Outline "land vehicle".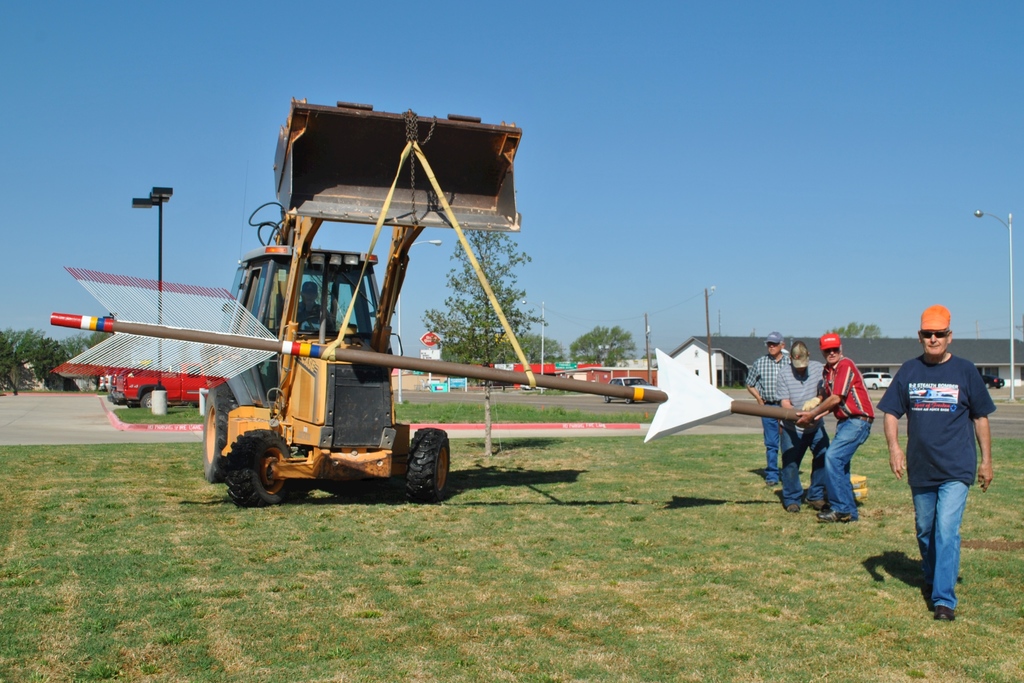
Outline: box=[859, 371, 894, 391].
